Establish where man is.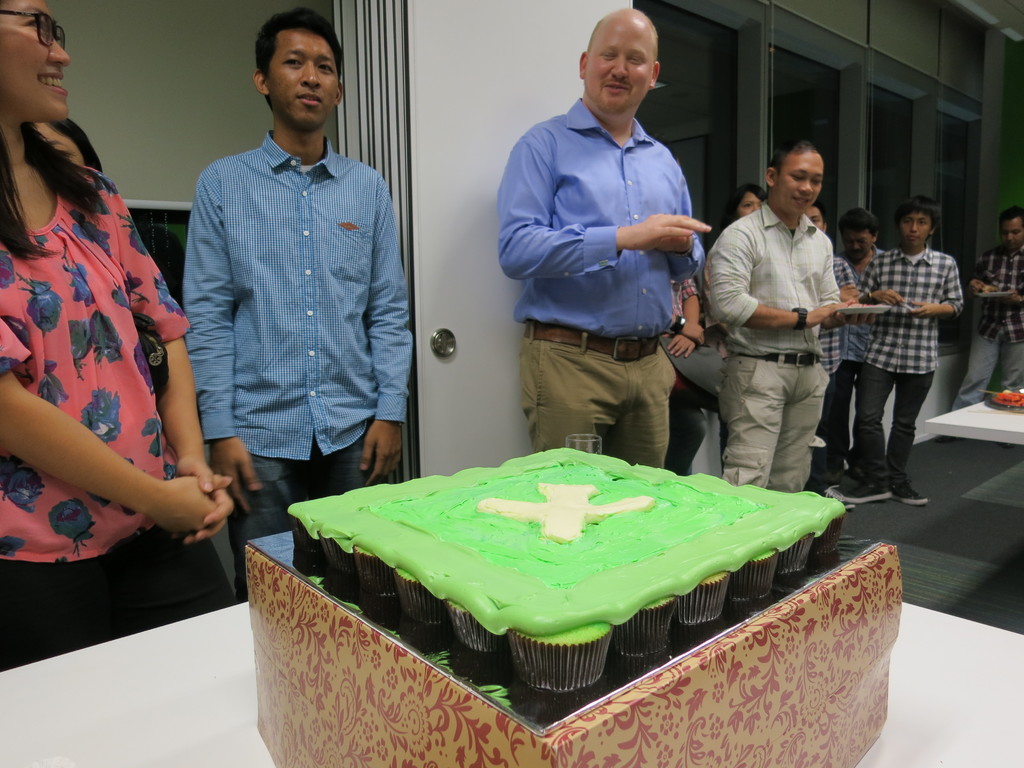
Established at {"x1": 835, "y1": 203, "x2": 970, "y2": 512}.
